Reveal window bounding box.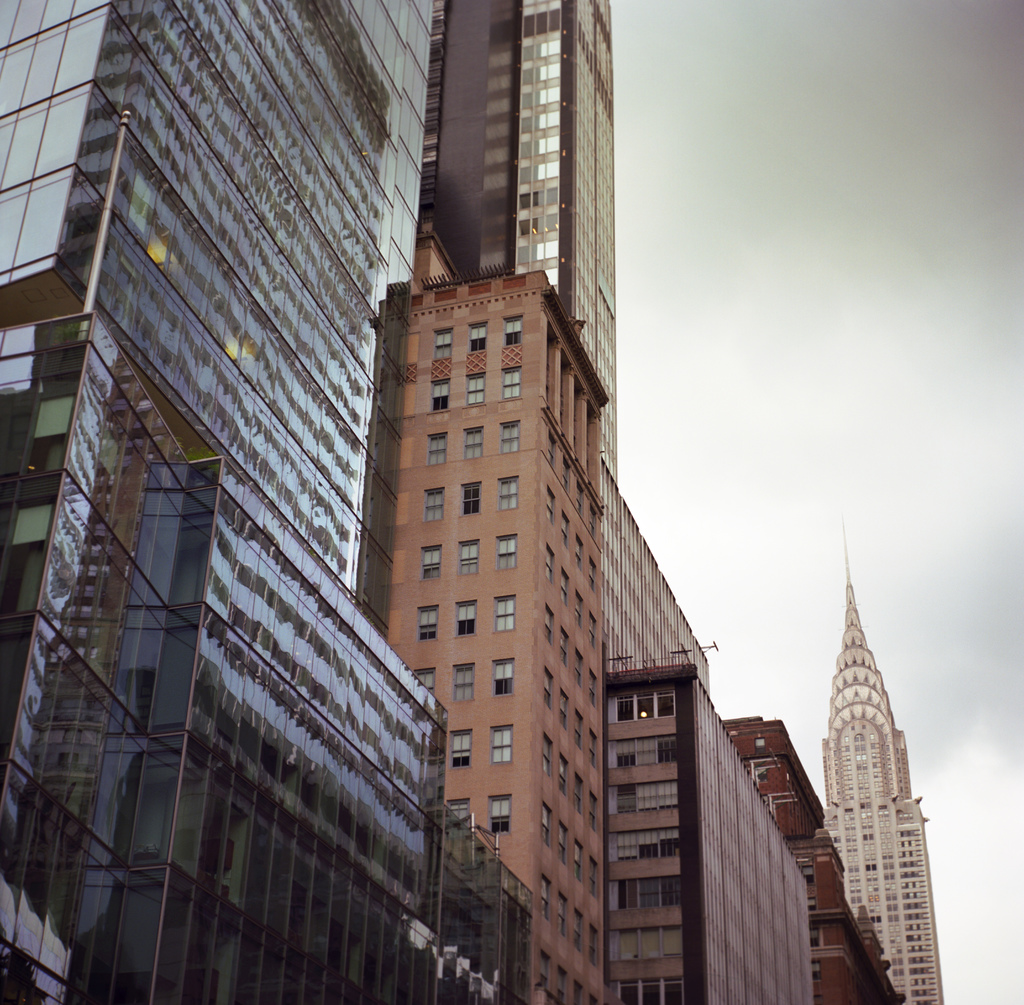
Revealed: bbox=(561, 569, 573, 609).
